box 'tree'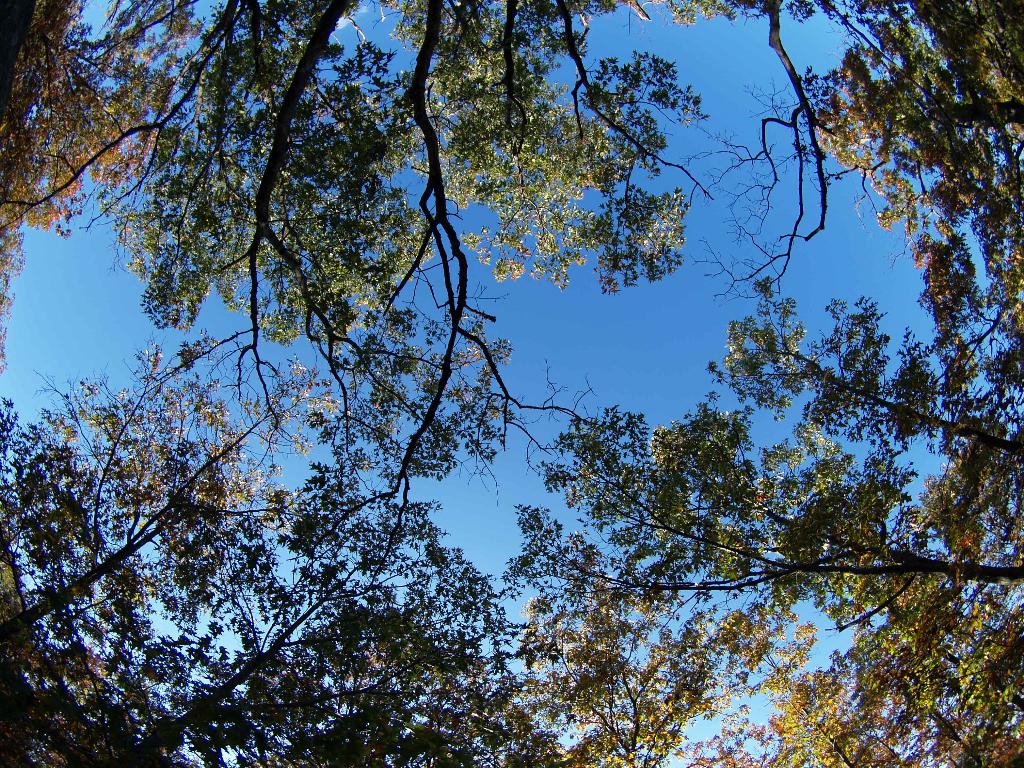
{"x1": 704, "y1": 269, "x2": 1023, "y2": 588}
